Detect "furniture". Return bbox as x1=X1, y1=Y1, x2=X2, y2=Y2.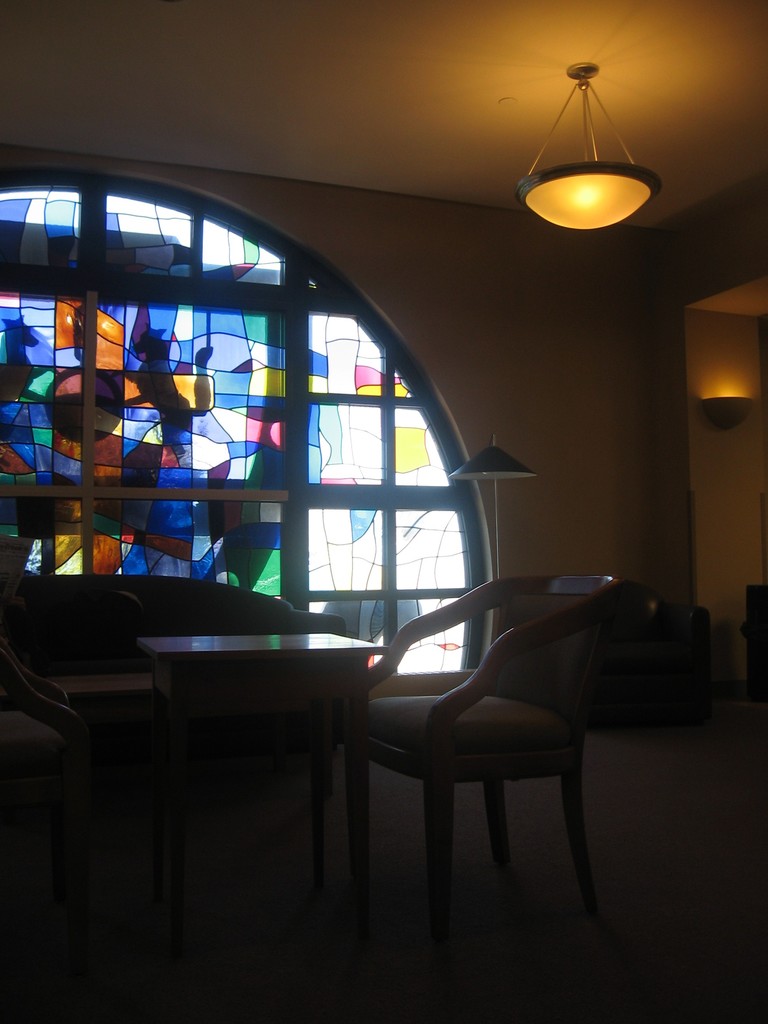
x1=346, y1=572, x2=643, y2=939.
